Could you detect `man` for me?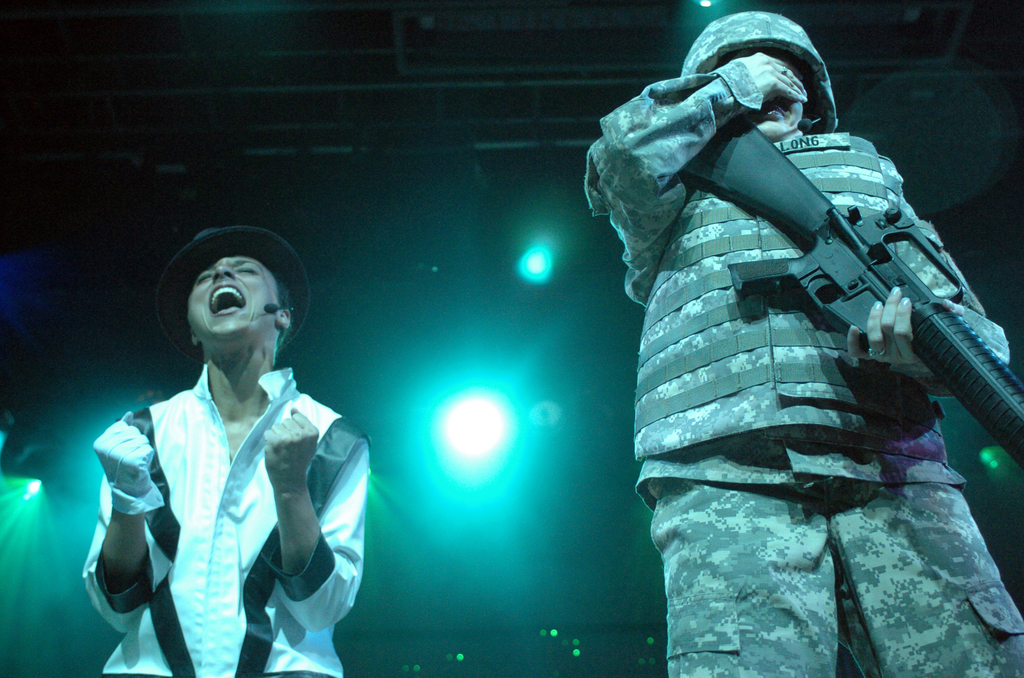
Detection result: detection(590, 12, 1023, 677).
